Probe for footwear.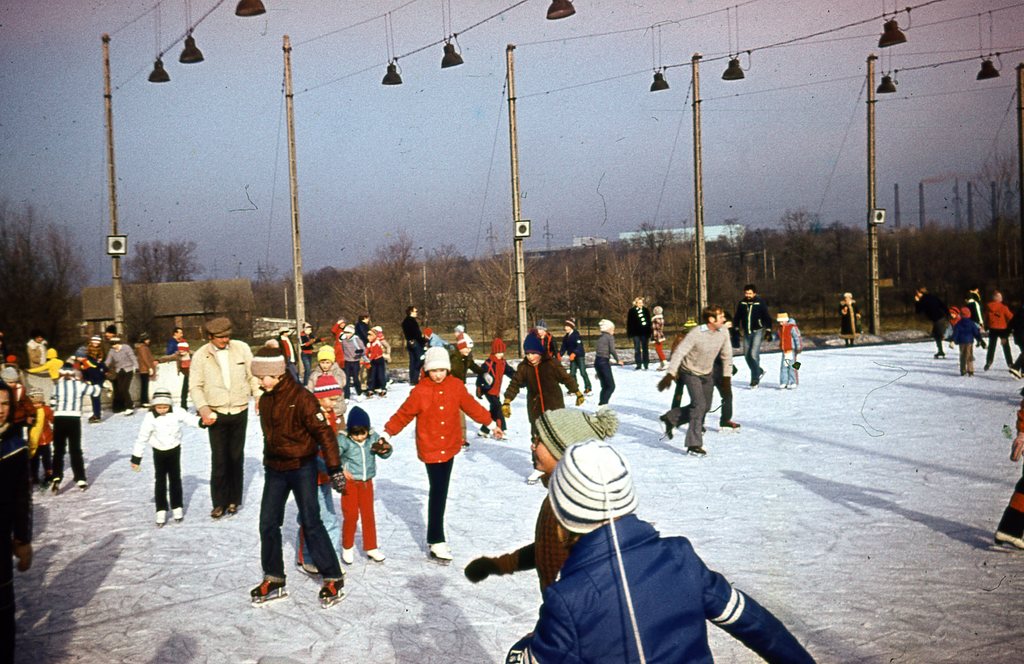
Probe result: 933,349,943,355.
